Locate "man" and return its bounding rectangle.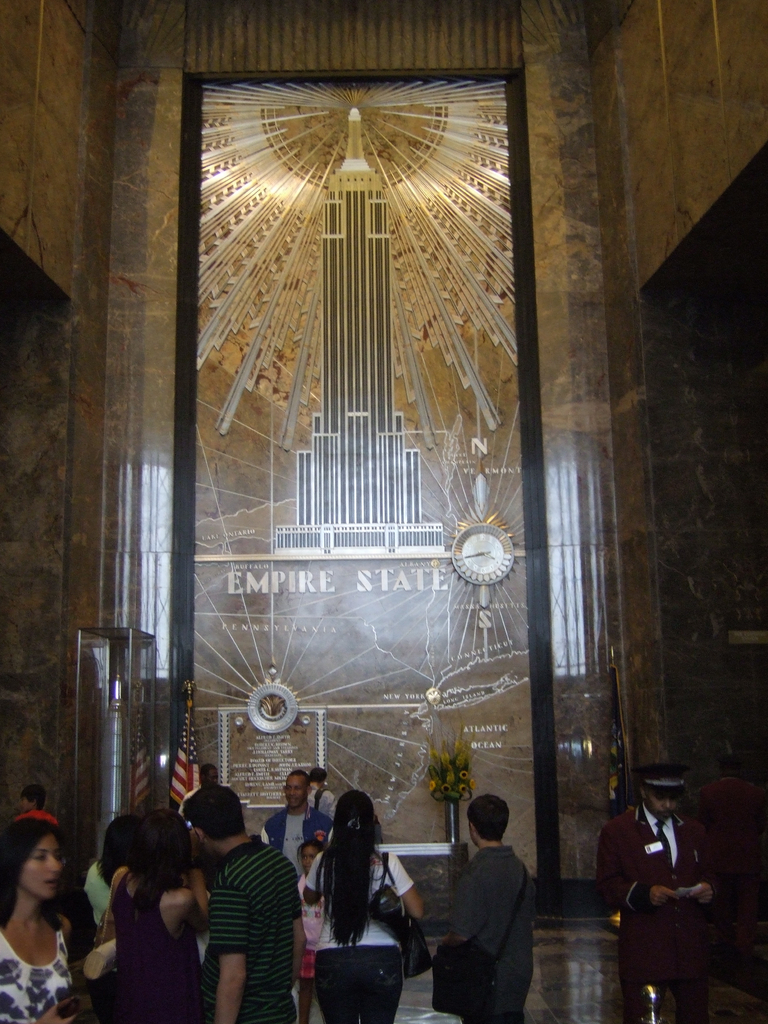
[left=268, top=770, right=331, bottom=874].
